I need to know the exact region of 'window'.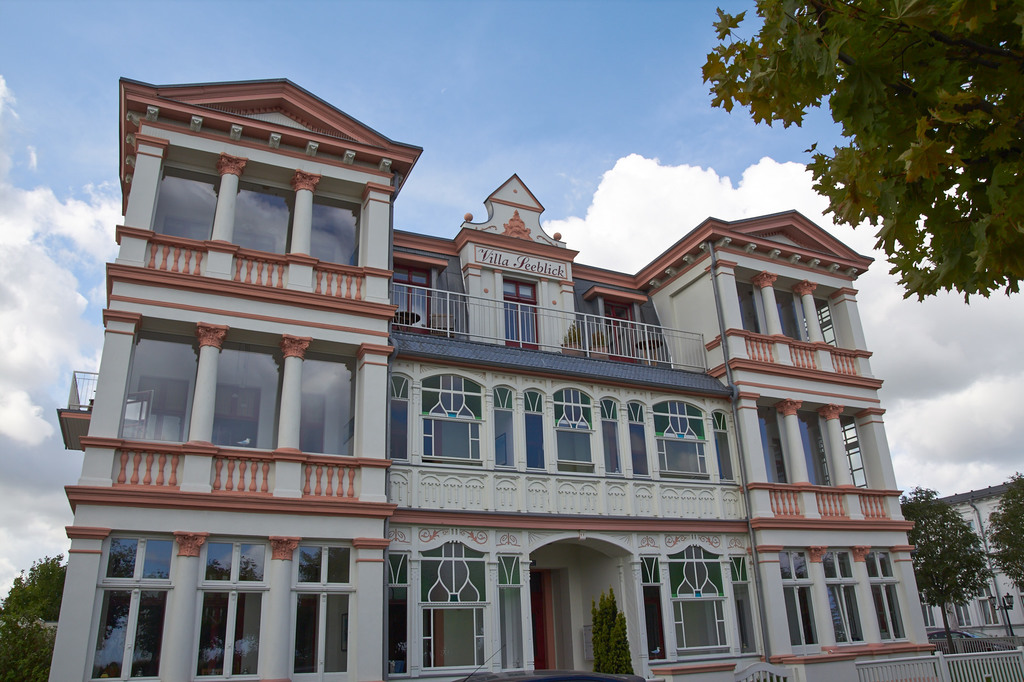
Region: pyautogui.locateOnScreen(301, 354, 353, 459).
